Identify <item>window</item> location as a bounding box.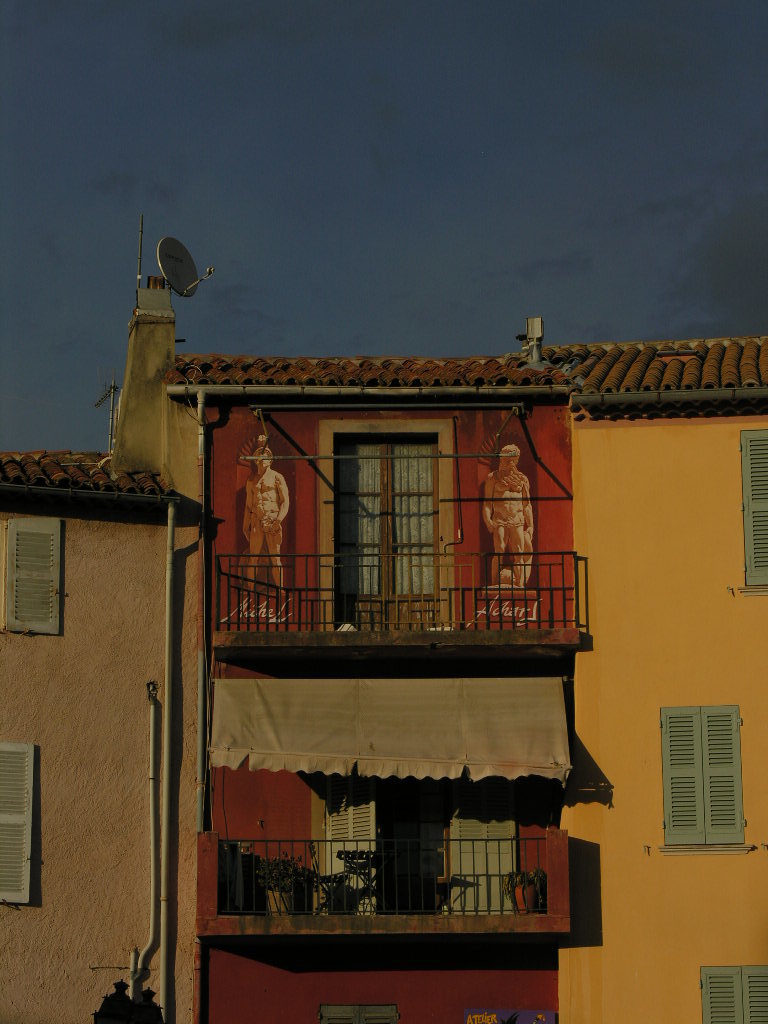
722, 430, 767, 597.
